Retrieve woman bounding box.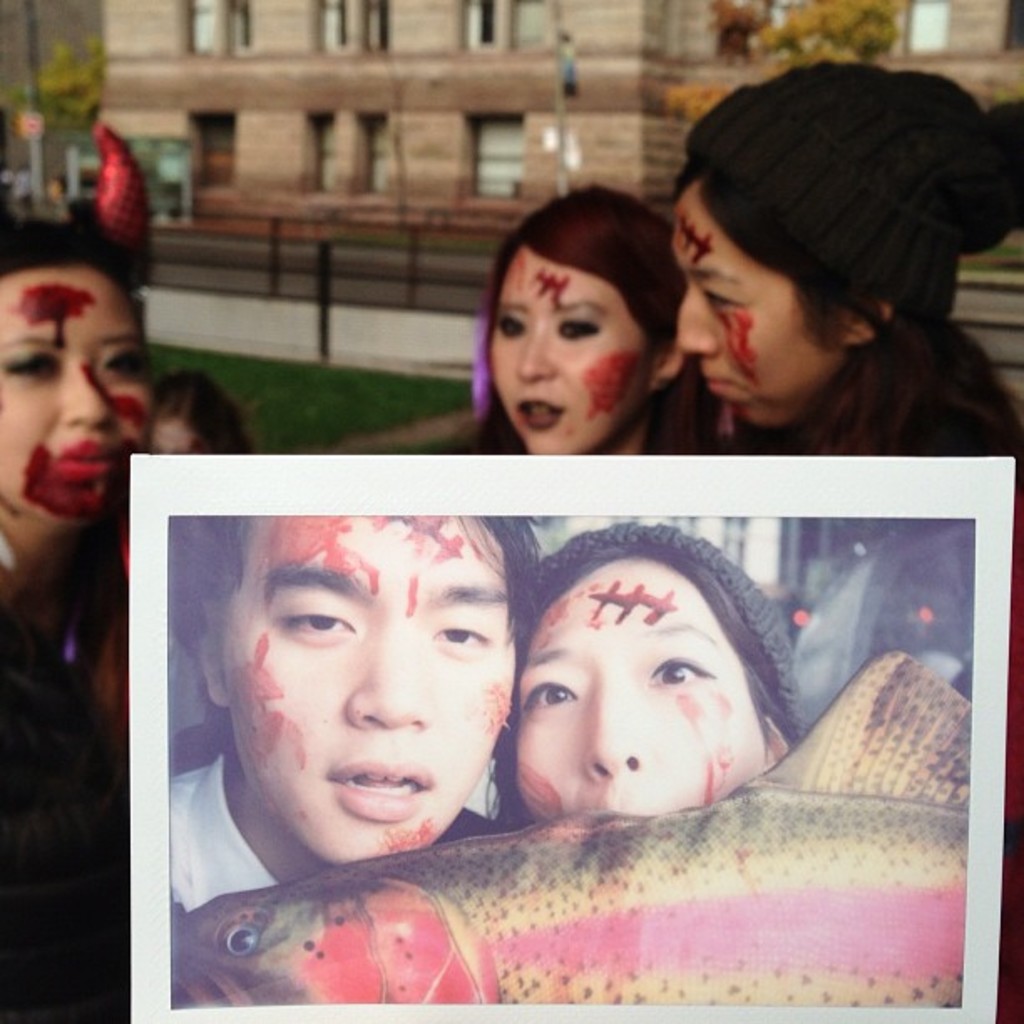
Bounding box: (left=499, top=522, right=805, bottom=833).
